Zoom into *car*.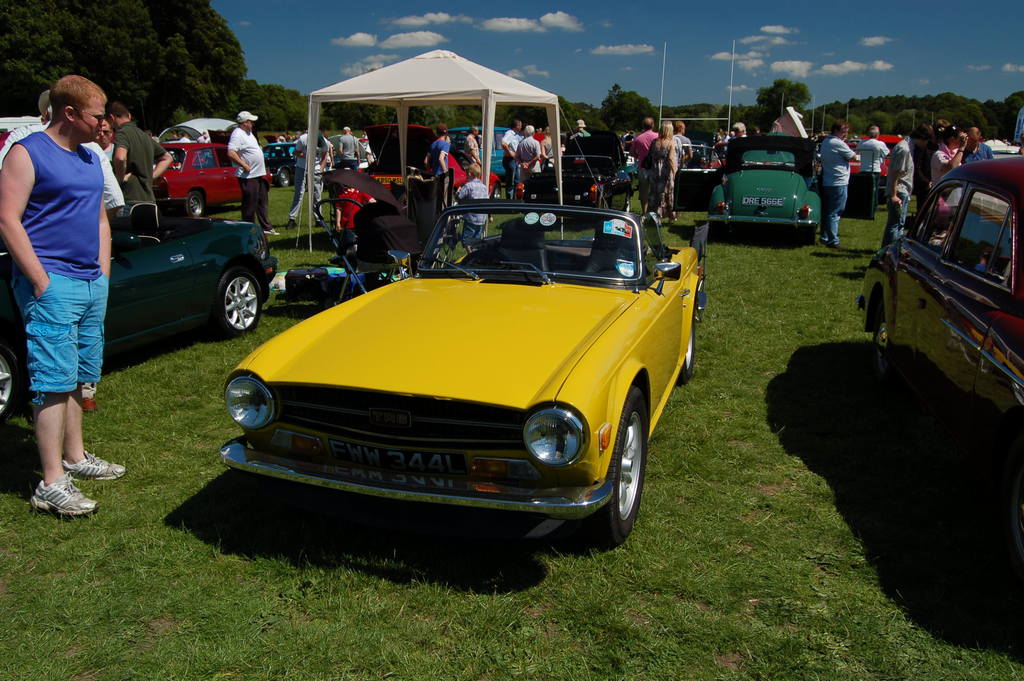
Zoom target: [left=0, top=190, right=282, bottom=423].
